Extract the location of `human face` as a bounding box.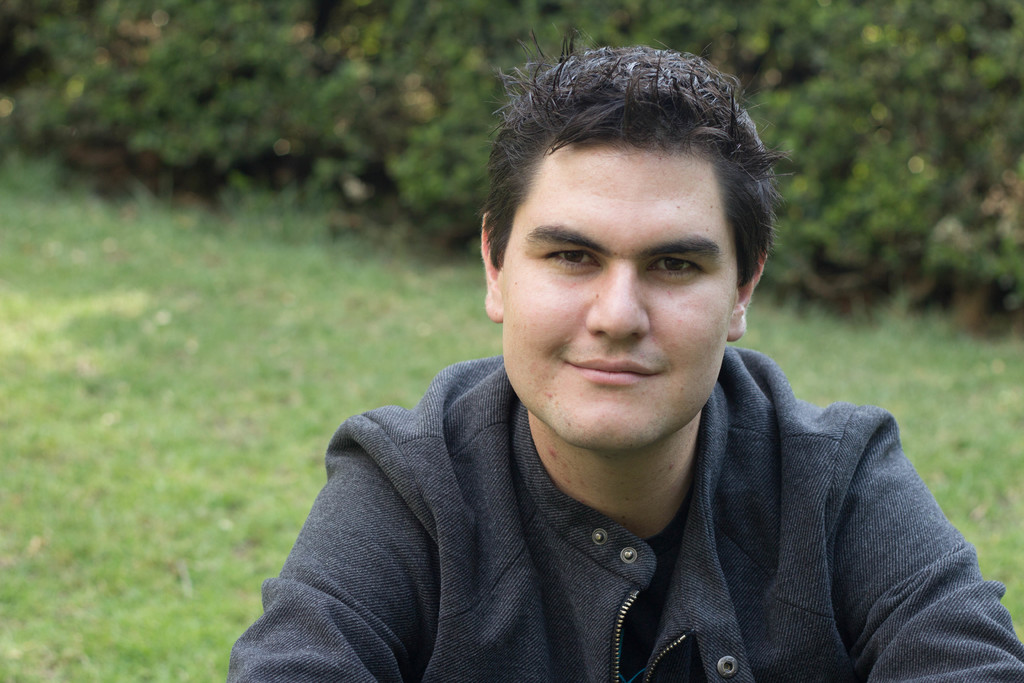
500/144/740/456.
